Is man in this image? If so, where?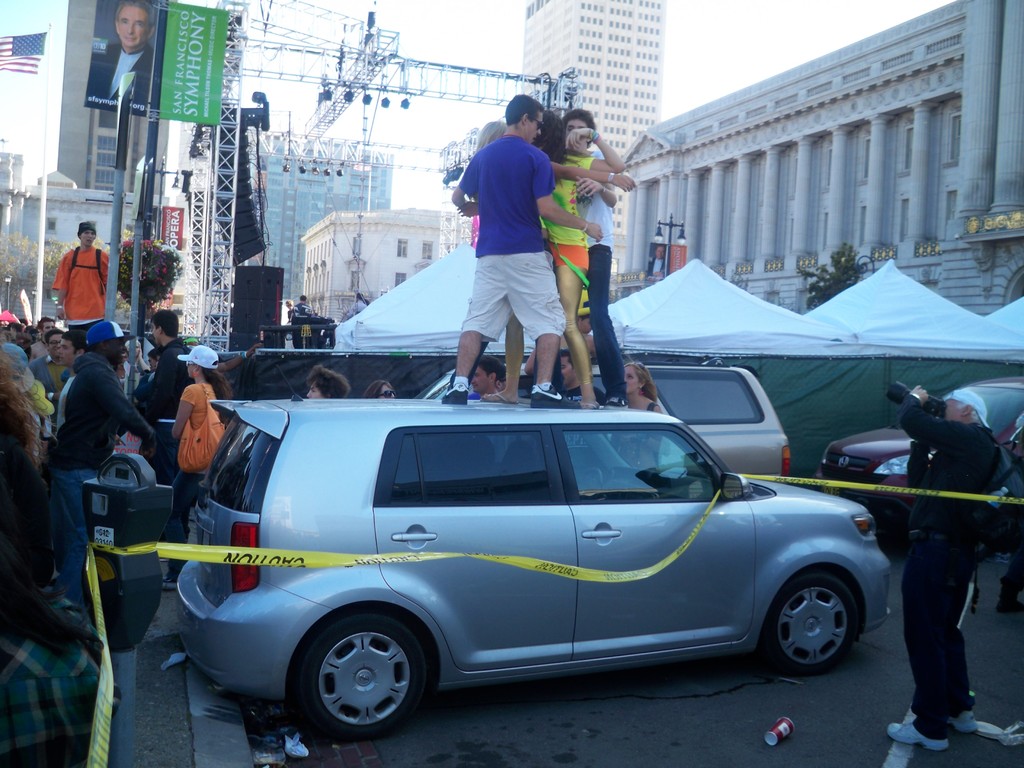
Yes, at <region>553, 345, 605, 399</region>.
